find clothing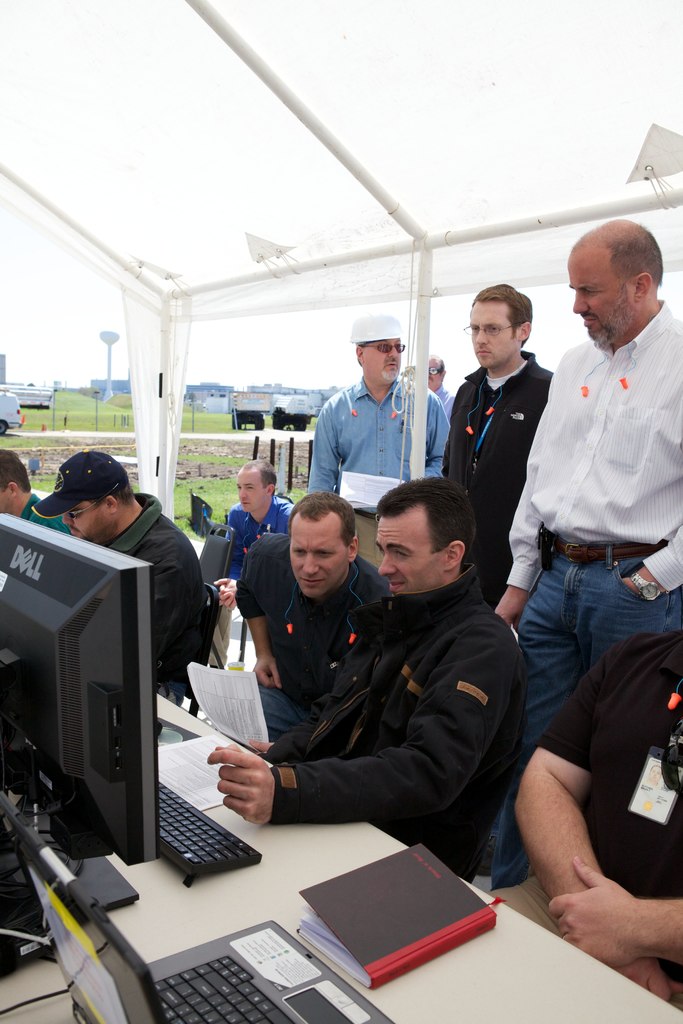
Rect(201, 483, 299, 662)
